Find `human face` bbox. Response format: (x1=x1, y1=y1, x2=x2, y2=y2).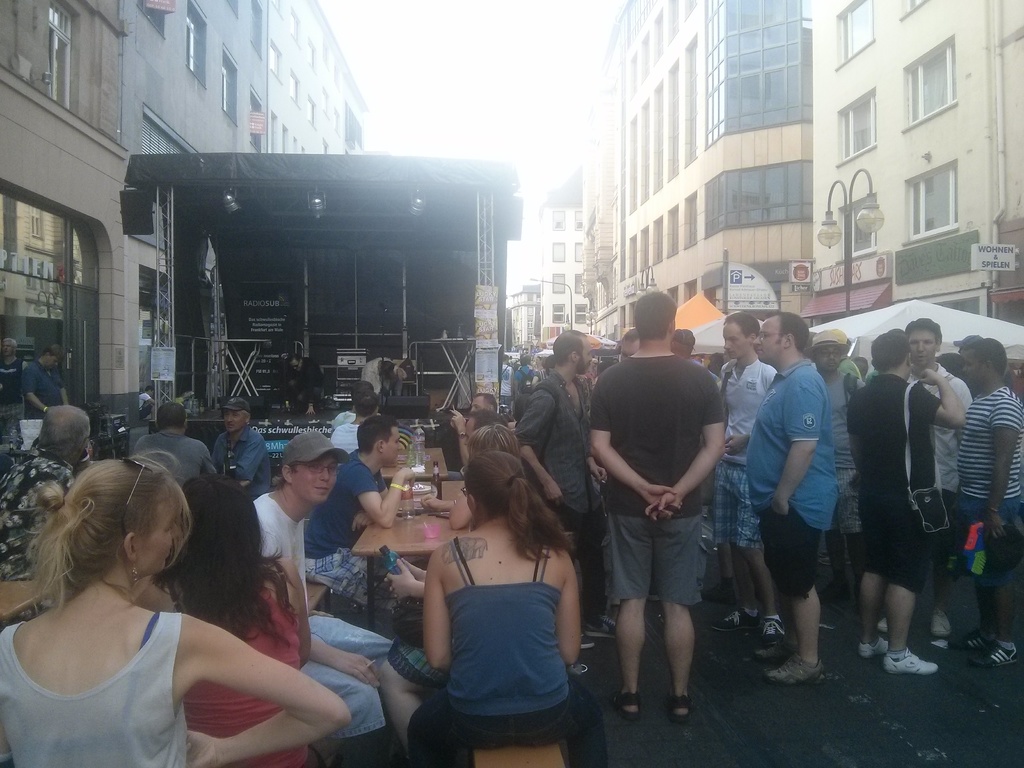
(x1=724, y1=324, x2=748, y2=357).
